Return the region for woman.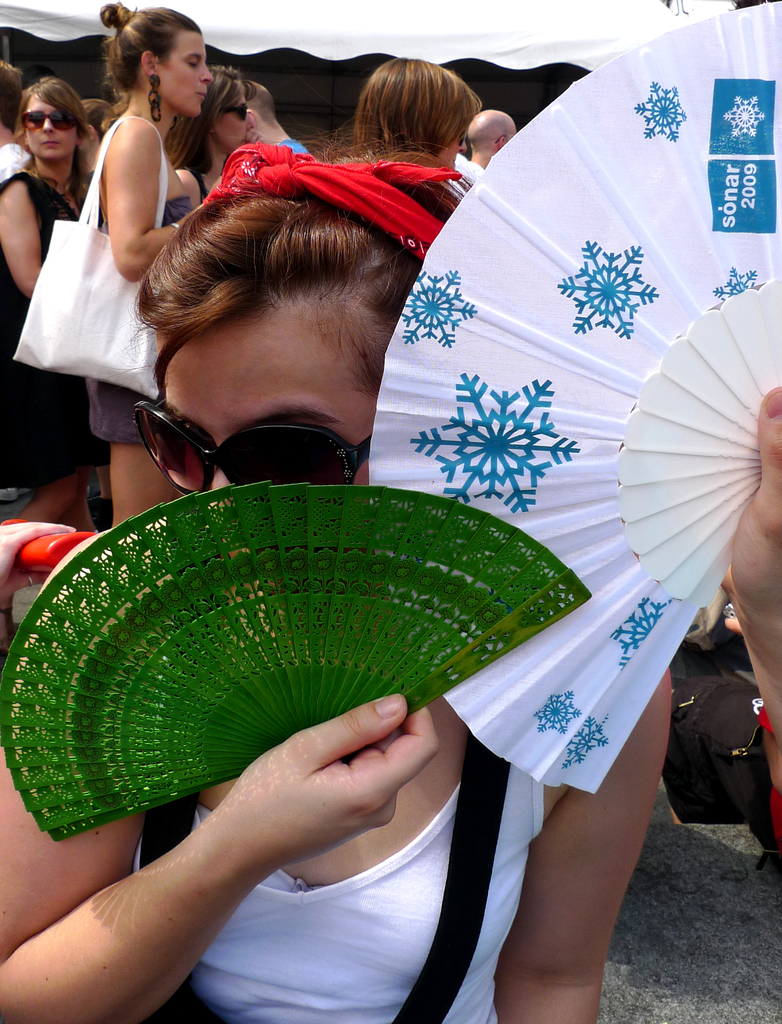
{"left": 0, "top": 79, "right": 112, "bottom": 529}.
